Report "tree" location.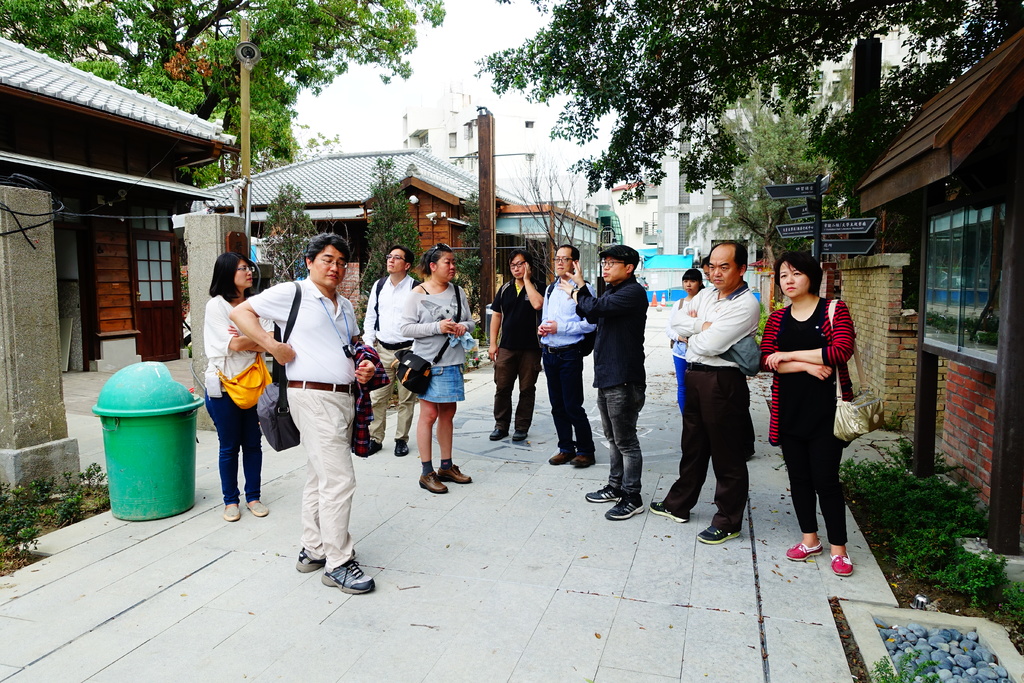
Report: select_region(255, 185, 316, 288).
